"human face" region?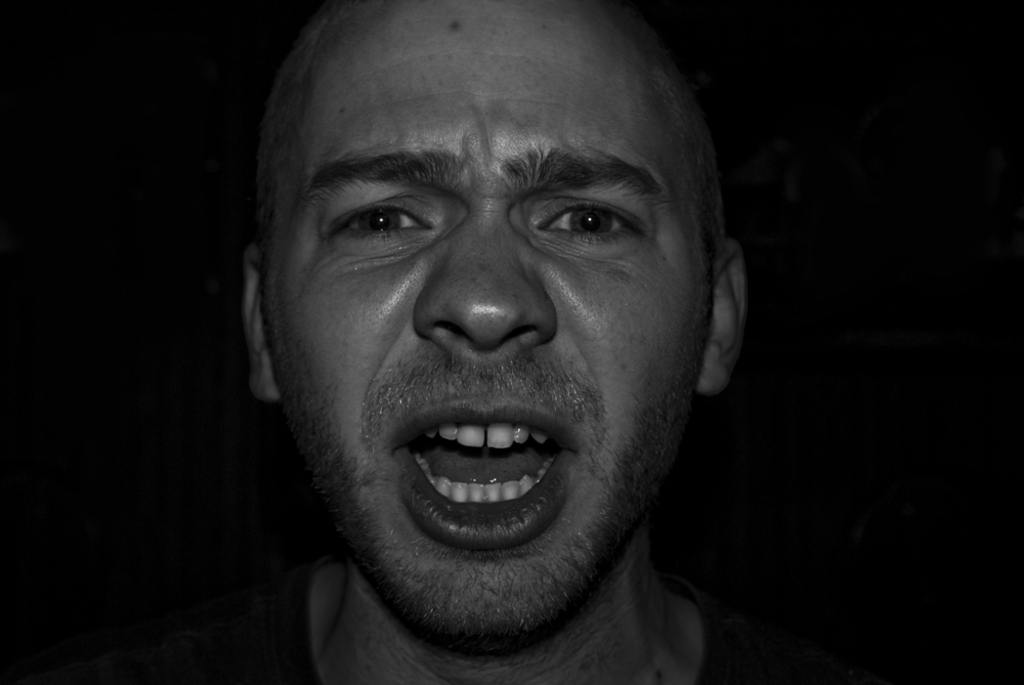
pyautogui.locateOnScreen(252, 0, 700, 643)
